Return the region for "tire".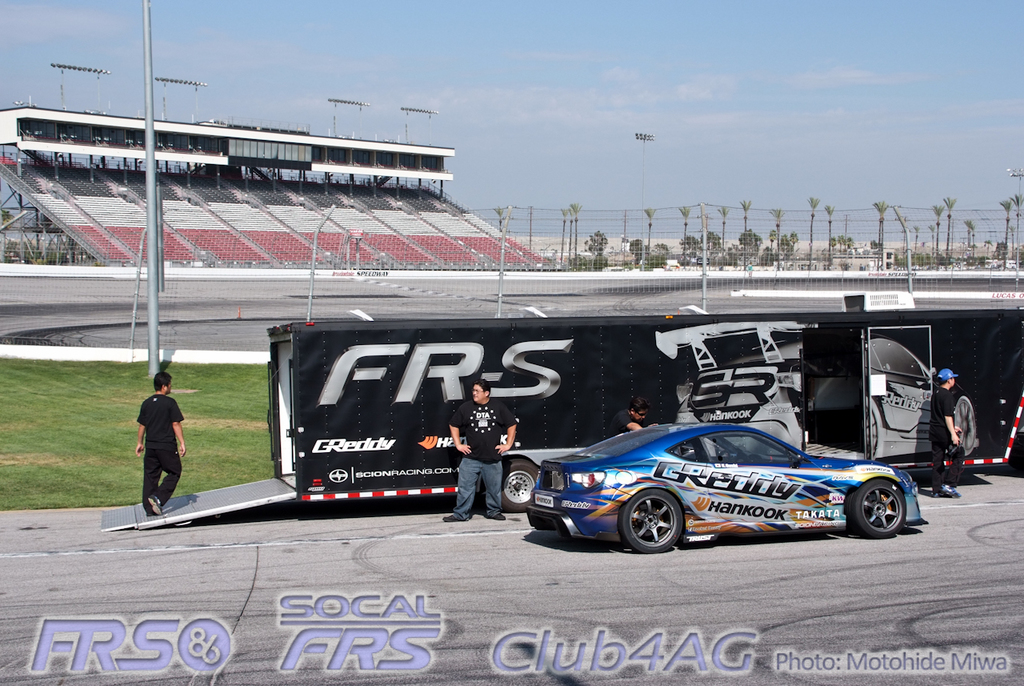
<region>628, 493, 698, 559</region>.
